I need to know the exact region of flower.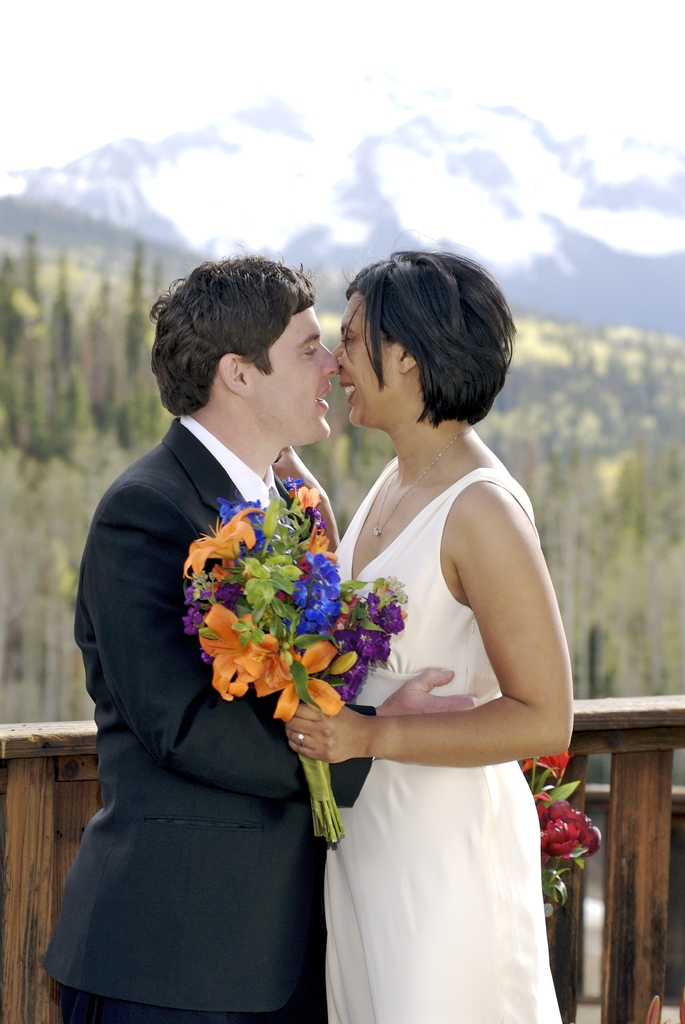
Region: select_region(175, 502, 260, 582).
